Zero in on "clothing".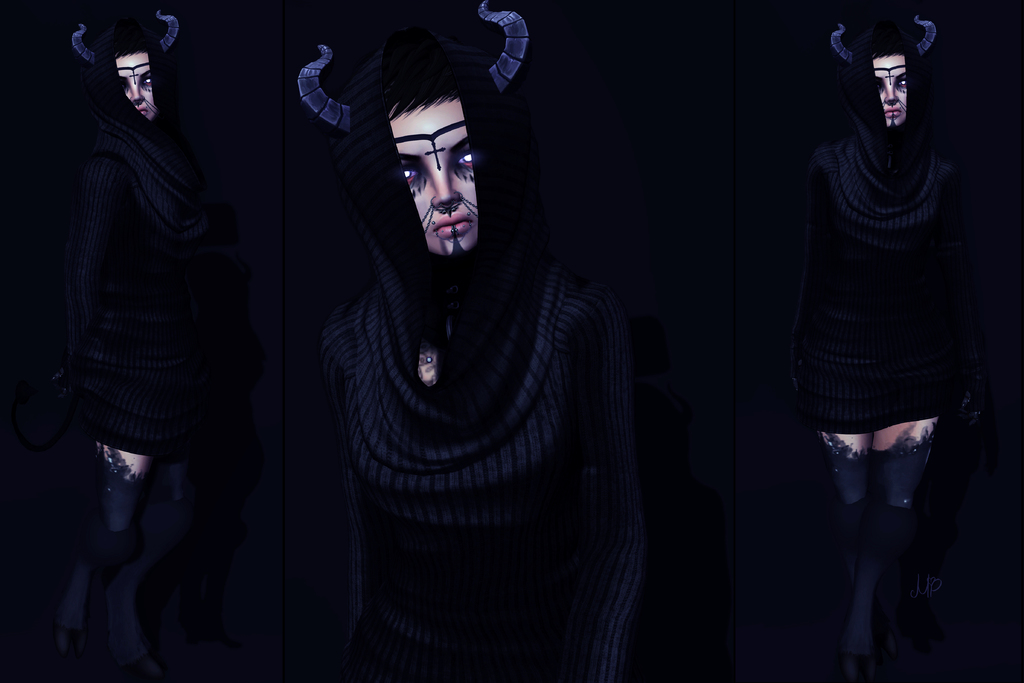
Zeroed in: 802/12/975/437.
